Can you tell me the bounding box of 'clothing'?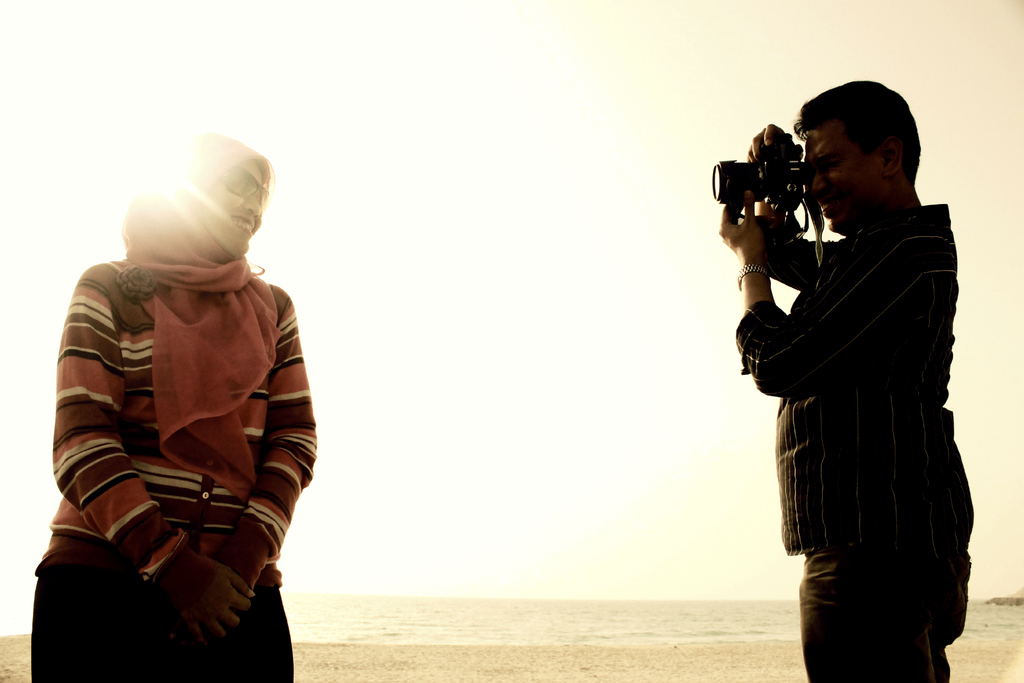
select_region(29, 195, 320, 682).
